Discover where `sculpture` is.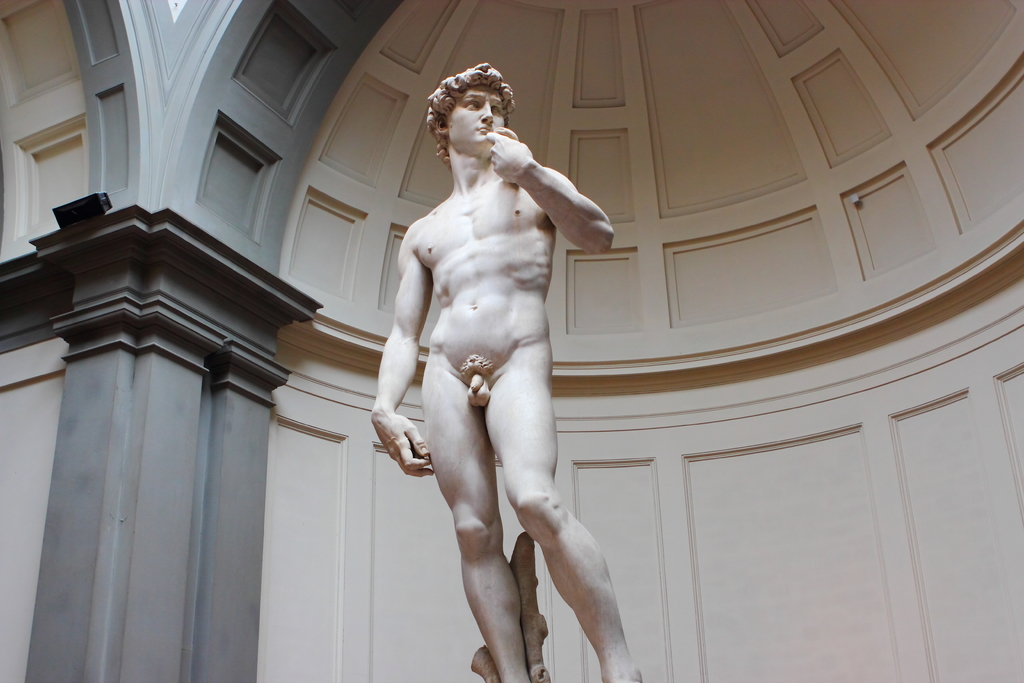
Discovered at [356, 43, 643, 658].
